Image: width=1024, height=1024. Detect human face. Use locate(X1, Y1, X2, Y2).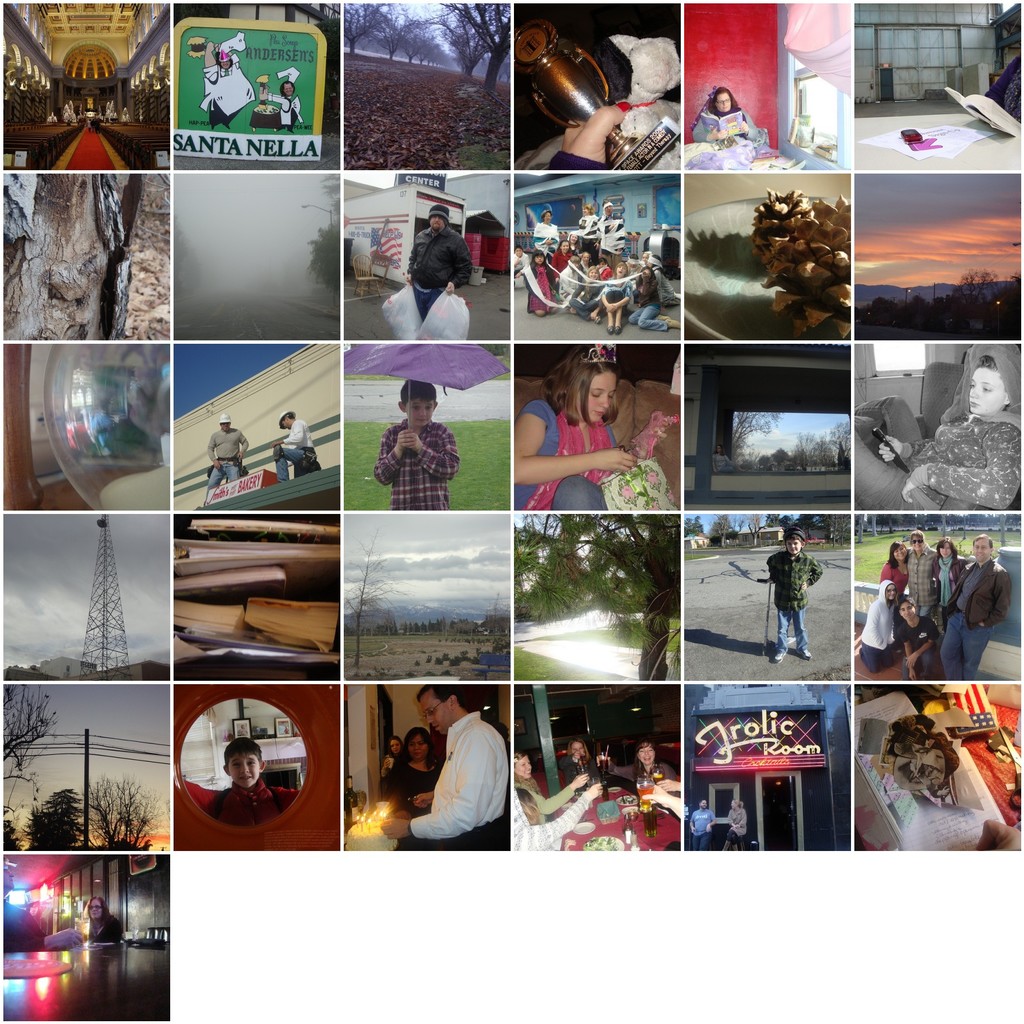
locate(273, 408, 305, 428).
